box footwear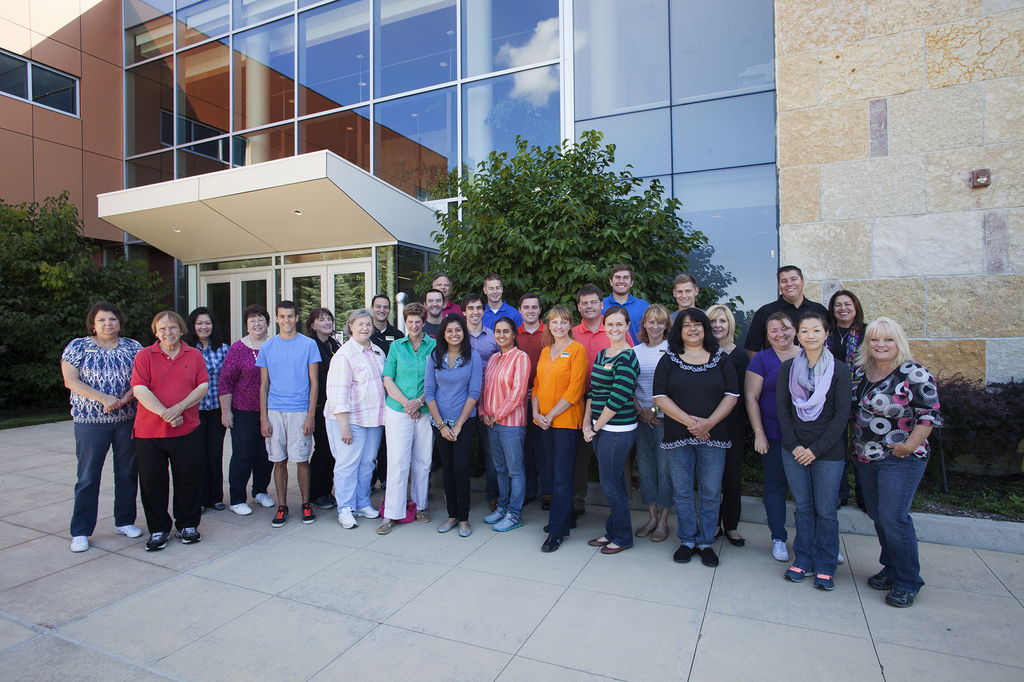
region(435, 521, 451, 535)
